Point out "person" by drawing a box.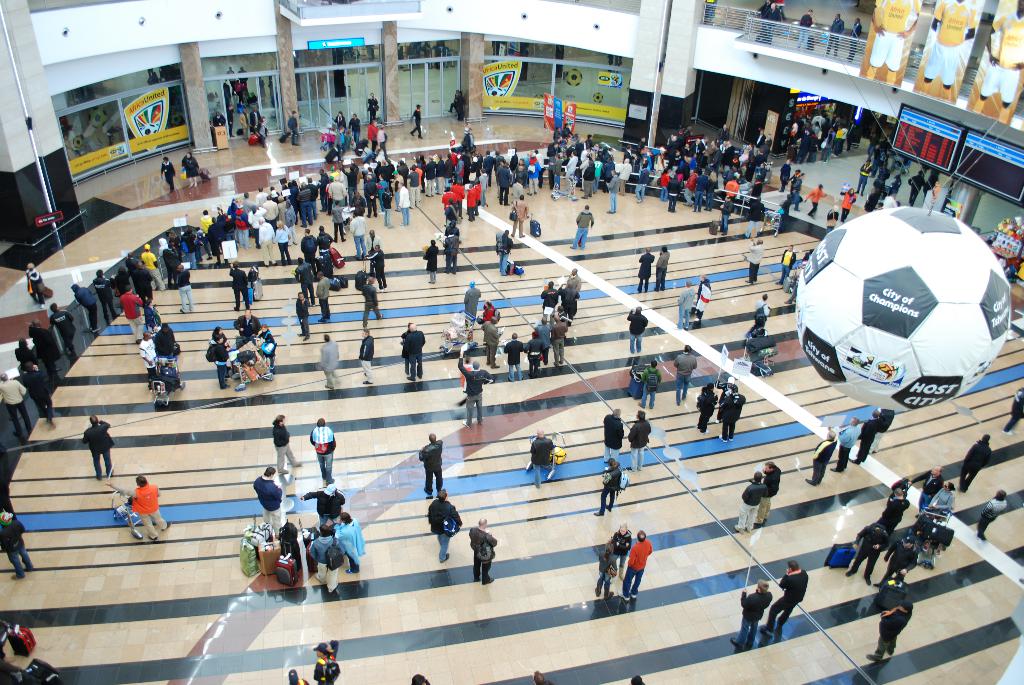
detection(806, 430, 840, 488).
